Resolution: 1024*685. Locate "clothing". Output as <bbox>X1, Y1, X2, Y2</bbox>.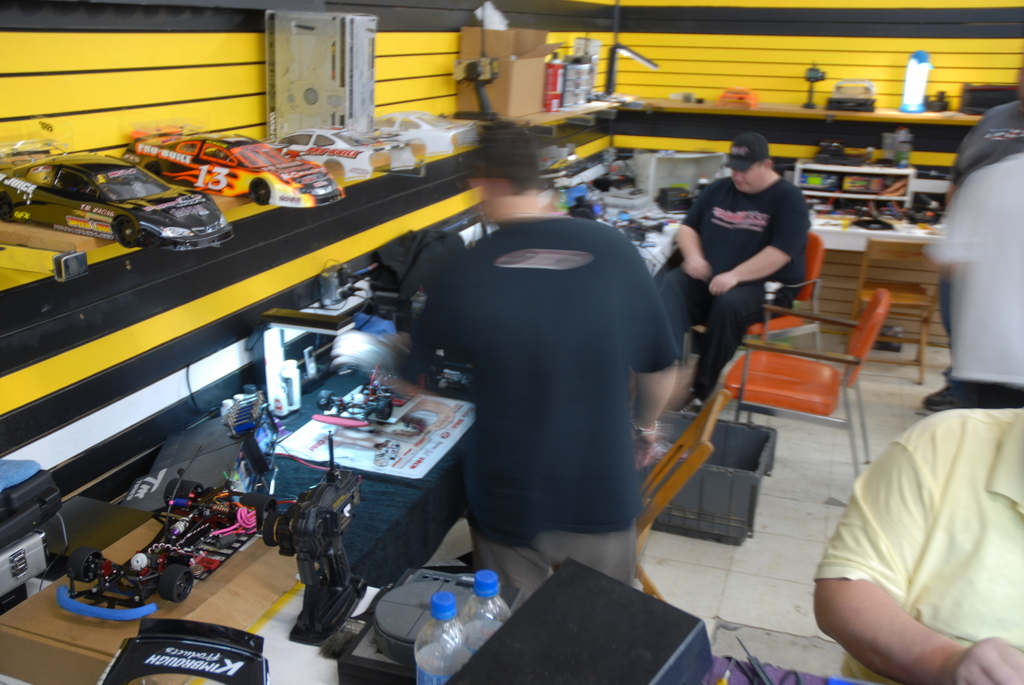
<bbox>940, 101, 1023, 349</bbox>.
